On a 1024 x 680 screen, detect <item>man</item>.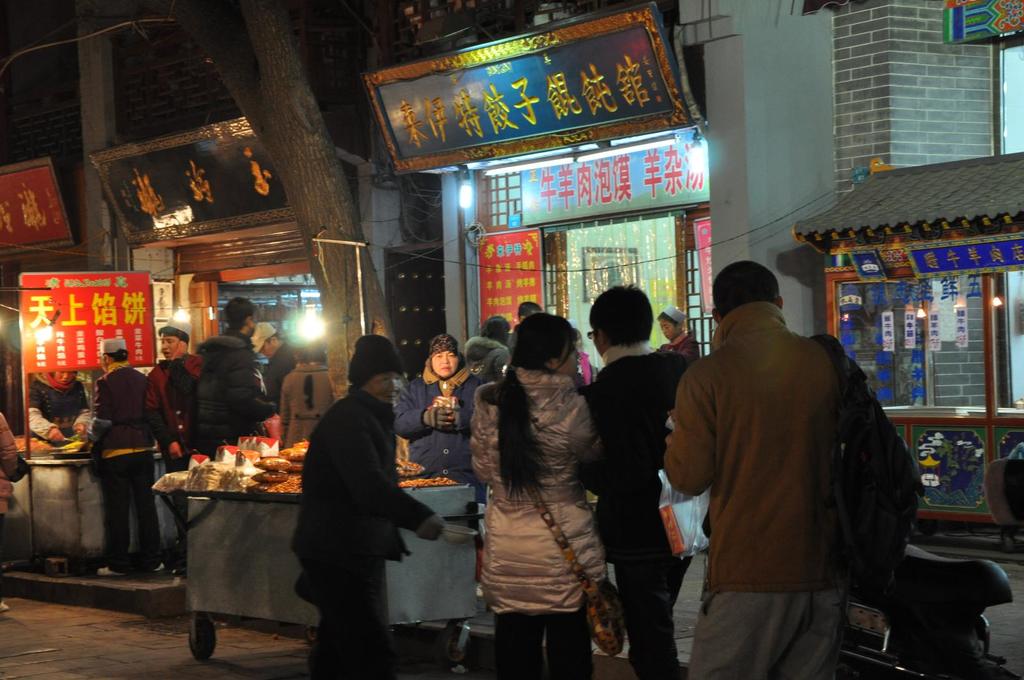
box=[245, 319, 296, 408].
